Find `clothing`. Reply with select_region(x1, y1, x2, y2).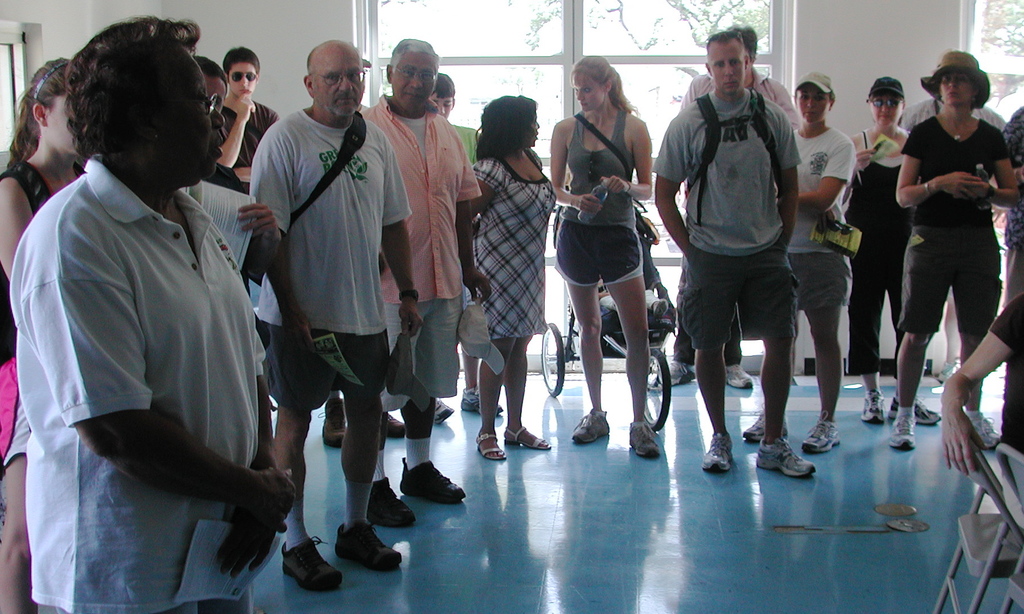
select_region(552, 104, 656, 287).
